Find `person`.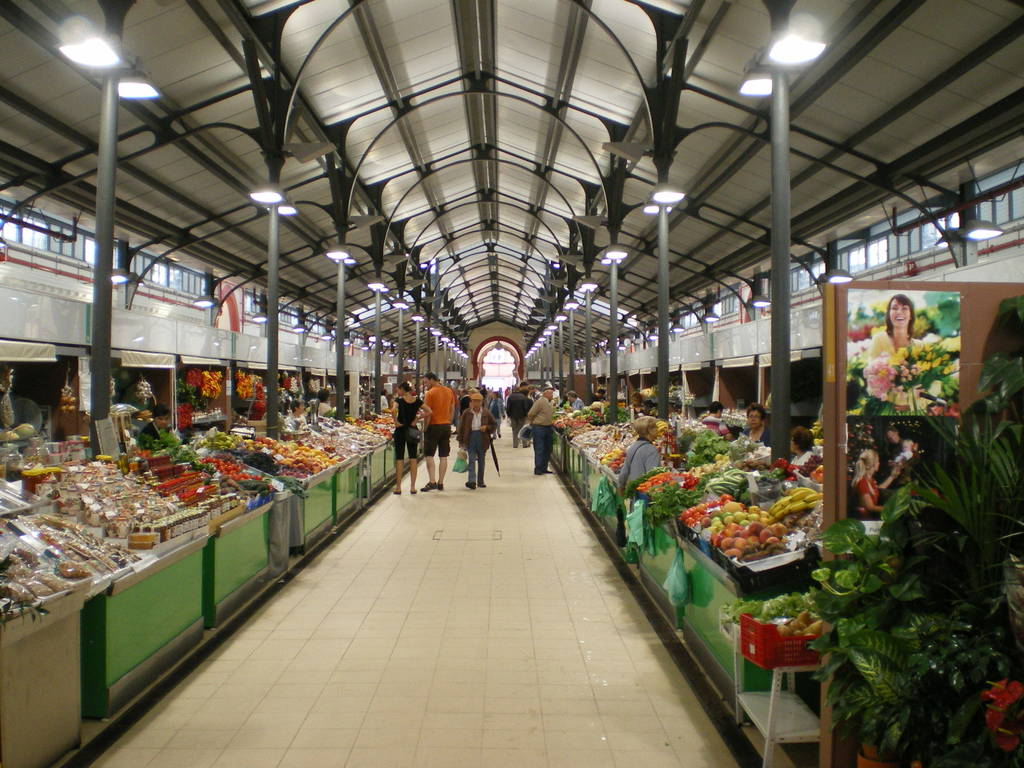
[left=705, top=401, right=738, bottom=442].
